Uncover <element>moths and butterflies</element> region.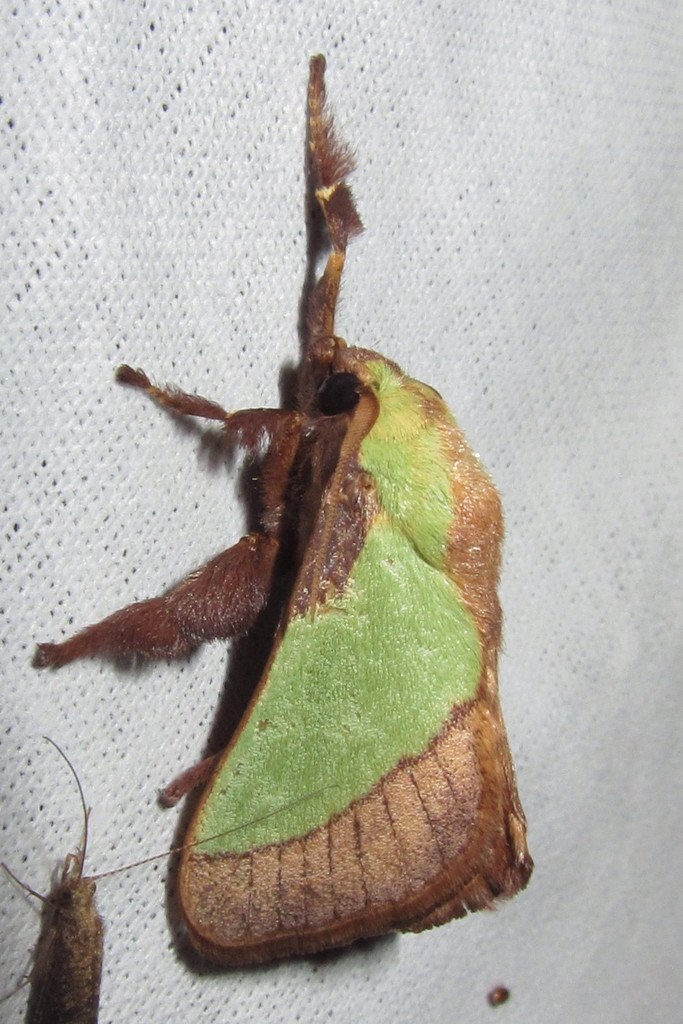
Uncovered: box(0, 732, 335, 1023).
